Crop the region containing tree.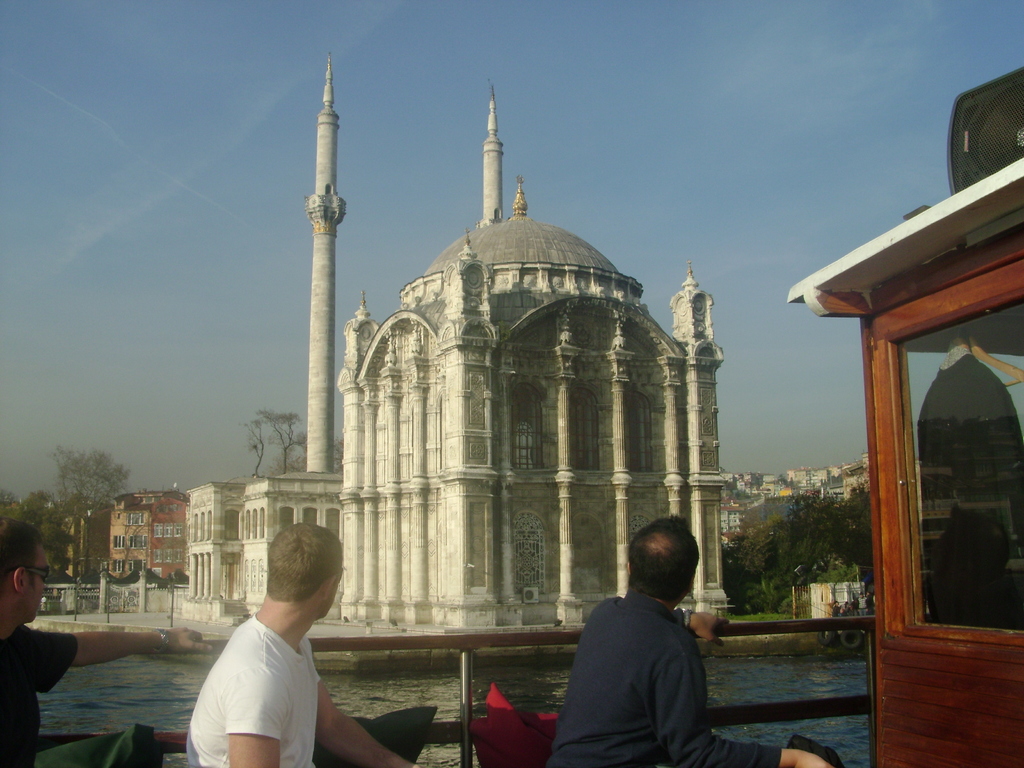
Crop region: pyautogui.locateOnScreen(250, 409, 329, 478).
